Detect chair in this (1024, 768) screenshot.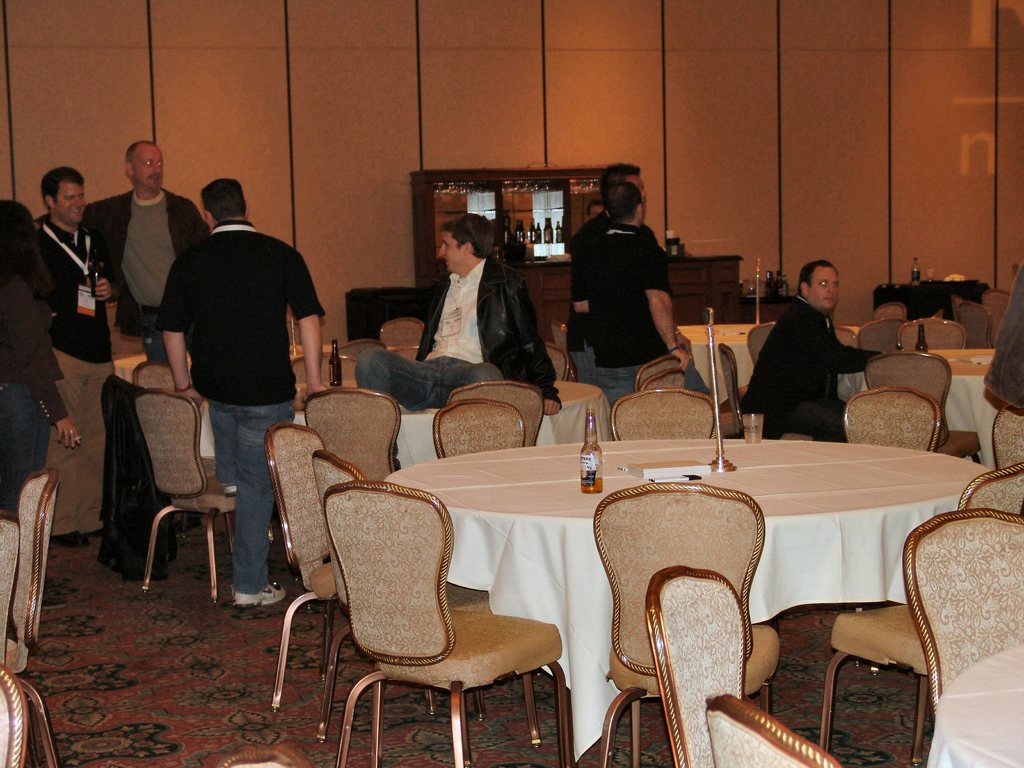
Detection: x1=827 y1=454 x2=1023 y2=739.
